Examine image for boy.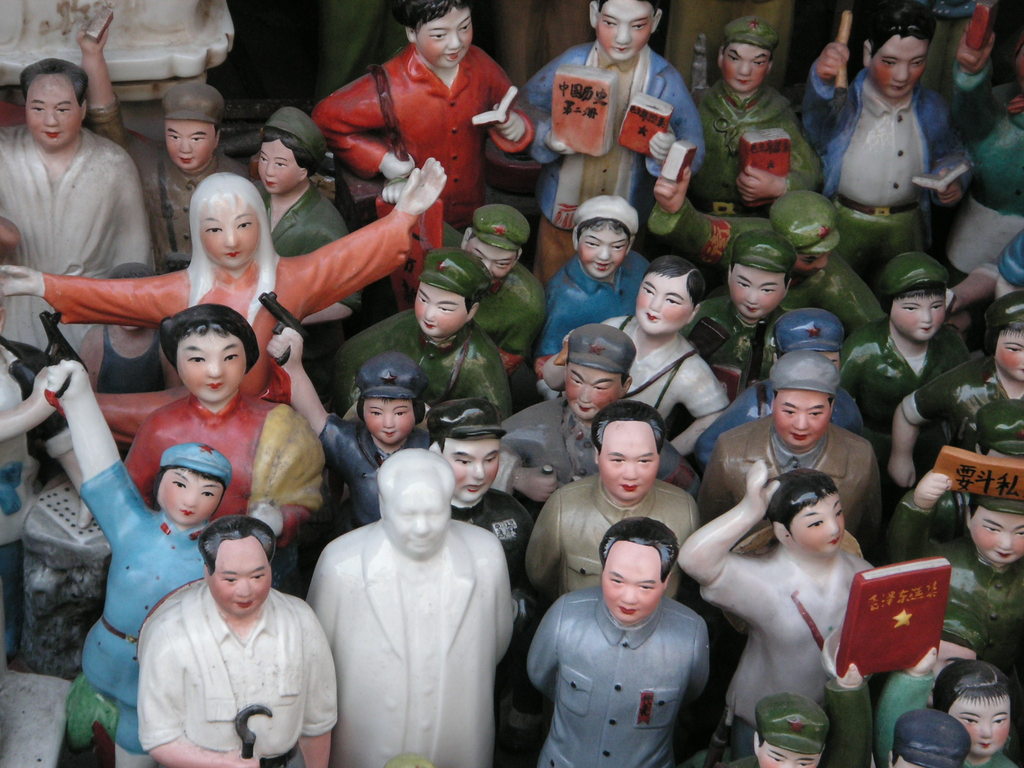
Examination result: left=886, top=288, right=1023, bottom=486.
